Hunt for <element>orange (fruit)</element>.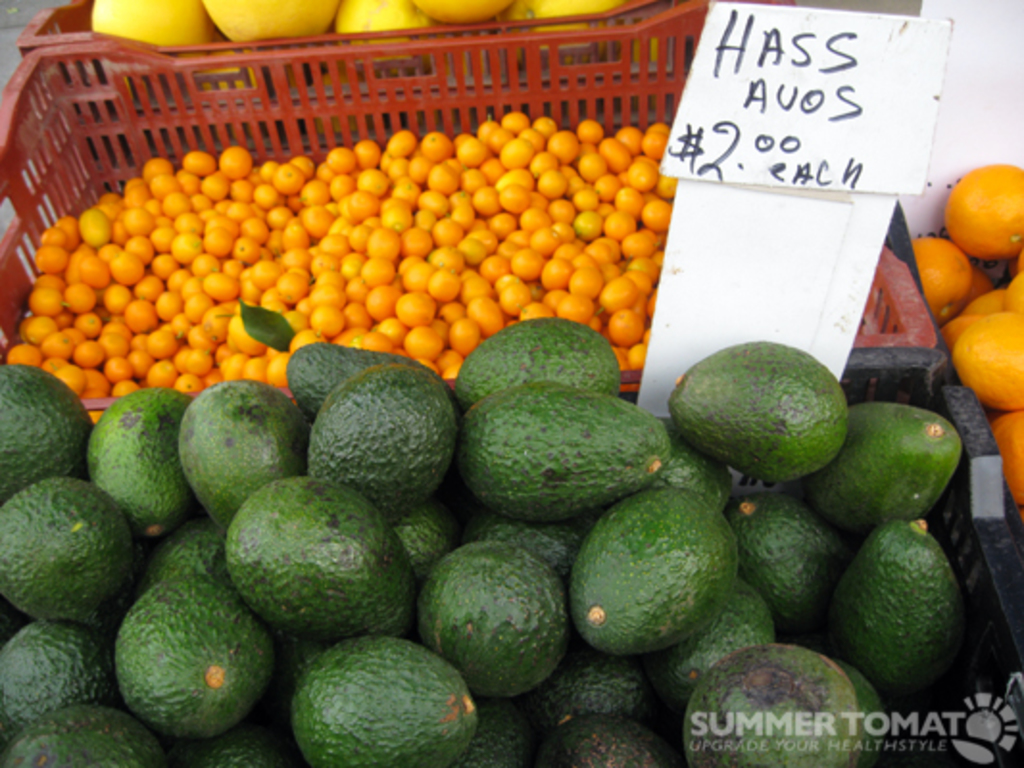
Hunted down at detection(354, 269, 388, 298).
